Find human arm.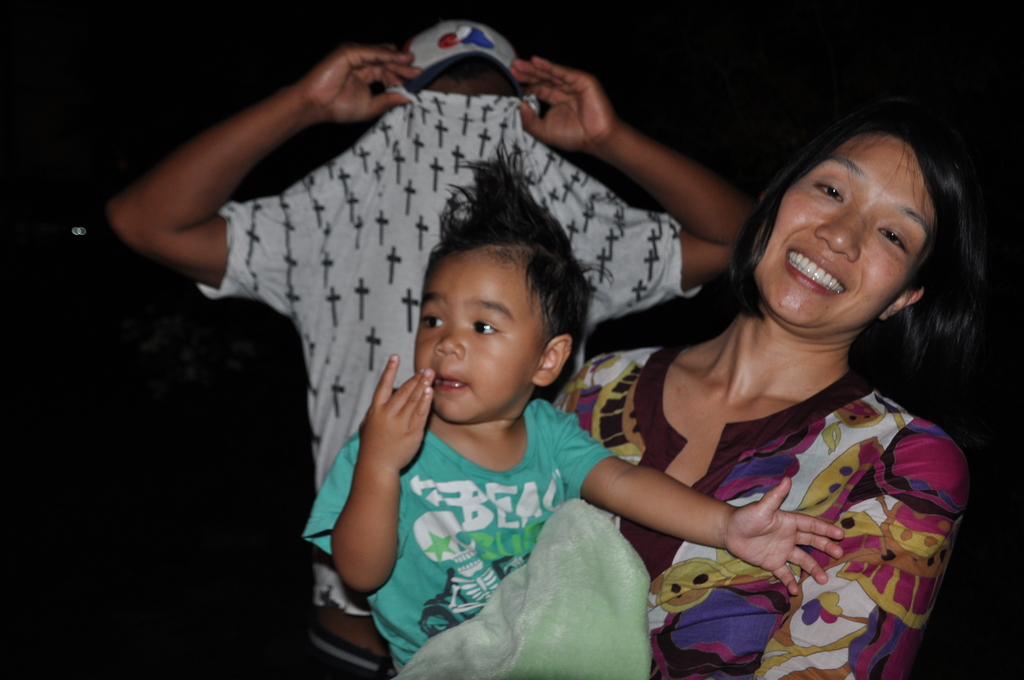
[x1=543, y1=400, x2=856, y2=606].
